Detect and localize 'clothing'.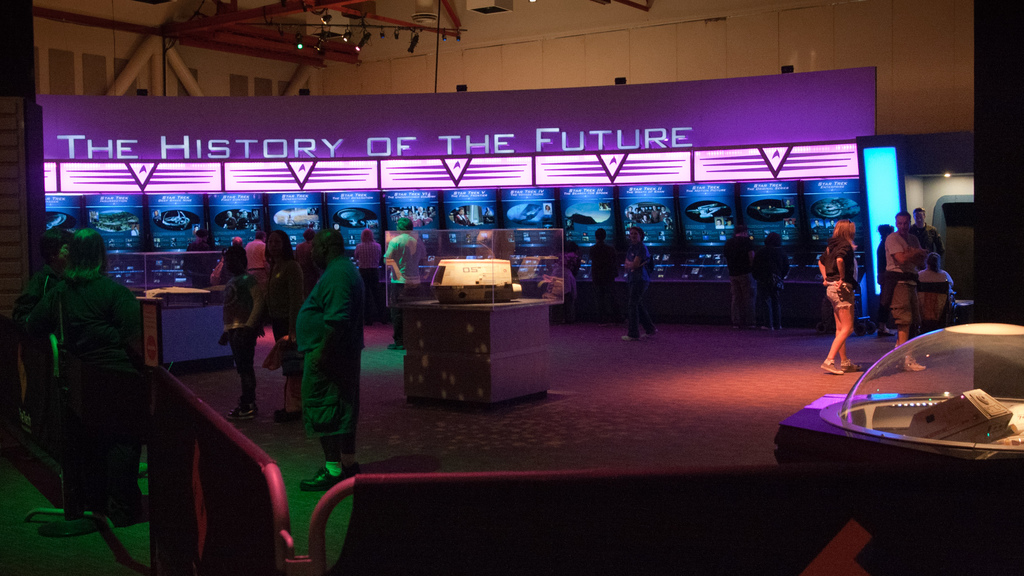
Localized at {"x1": 284, "y1": 221, "x2": 367, "y2": 460}.
